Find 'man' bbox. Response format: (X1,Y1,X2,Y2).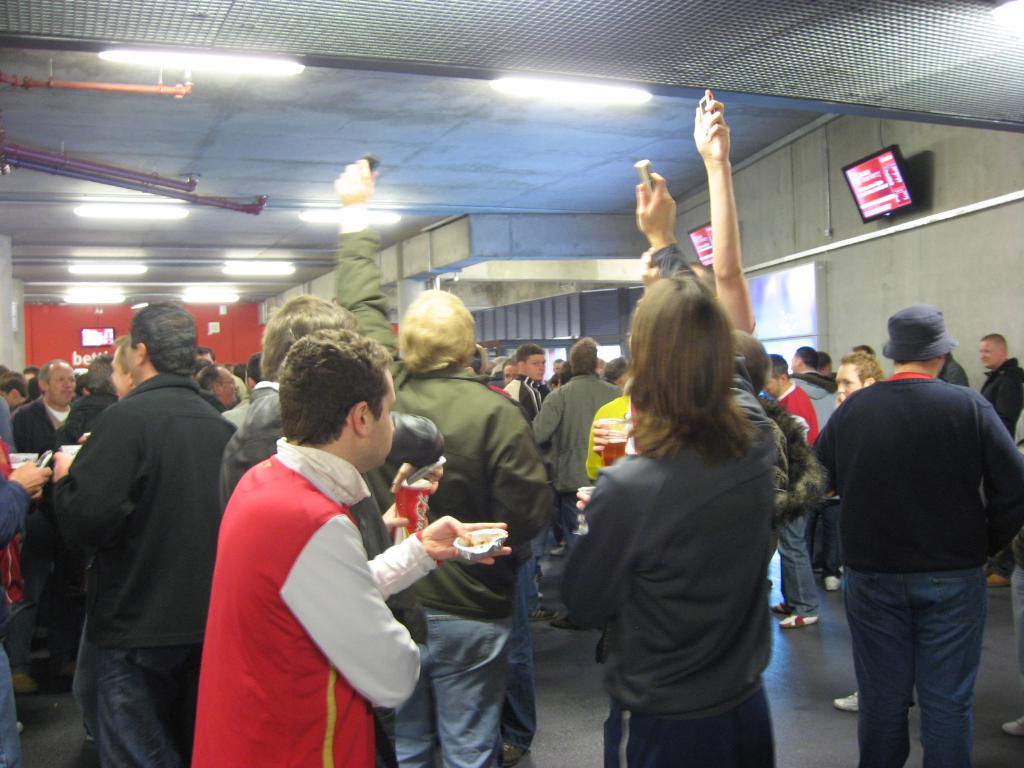
(785,332,842,585).
